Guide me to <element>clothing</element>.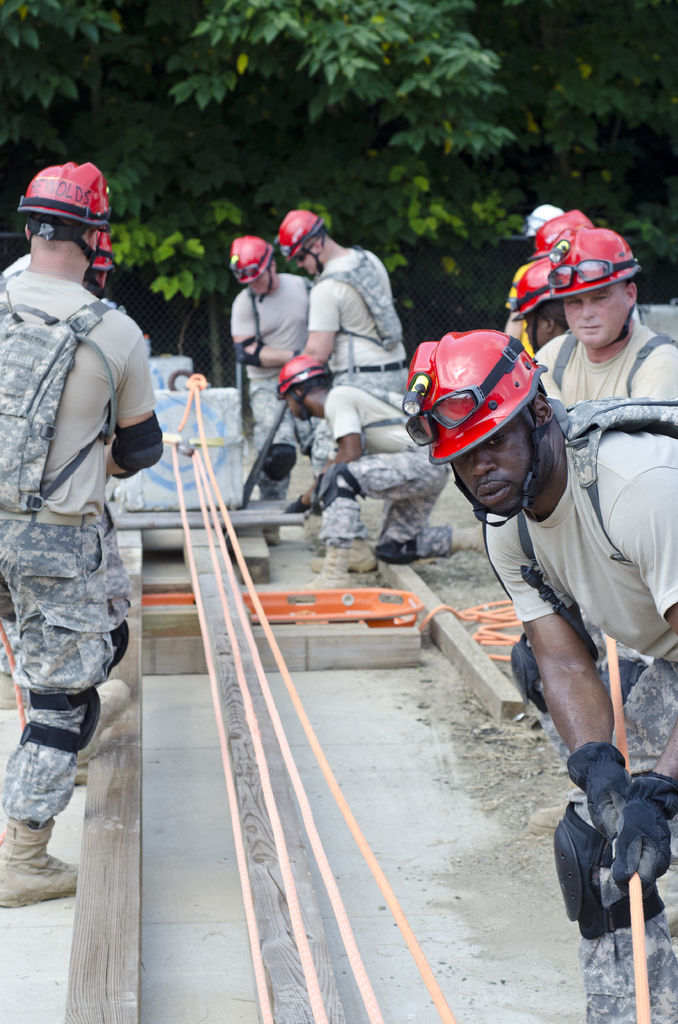
Guidance: (300, 237, 414, 386).
